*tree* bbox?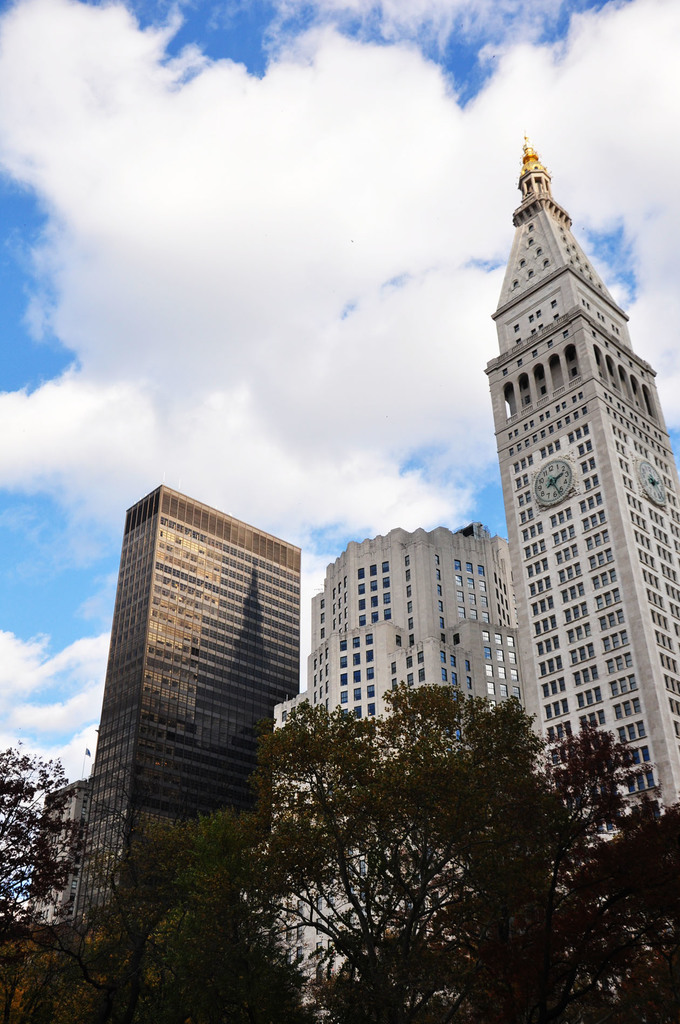
select_region(0, 740, 138, 1023)
